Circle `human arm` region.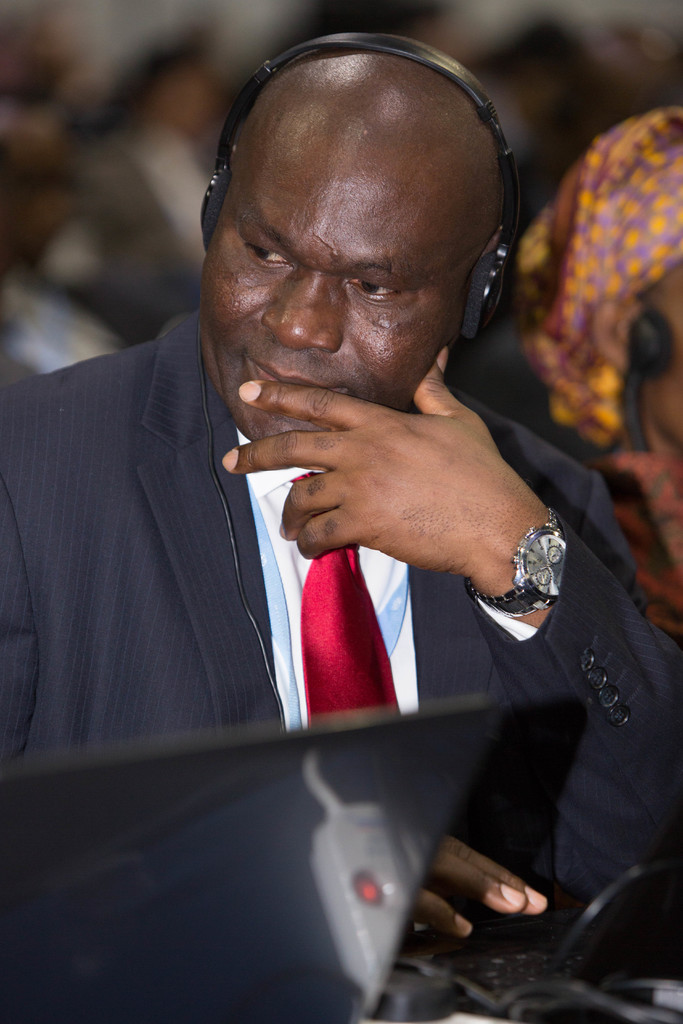
Region: region(222, 342, 682, 906).
